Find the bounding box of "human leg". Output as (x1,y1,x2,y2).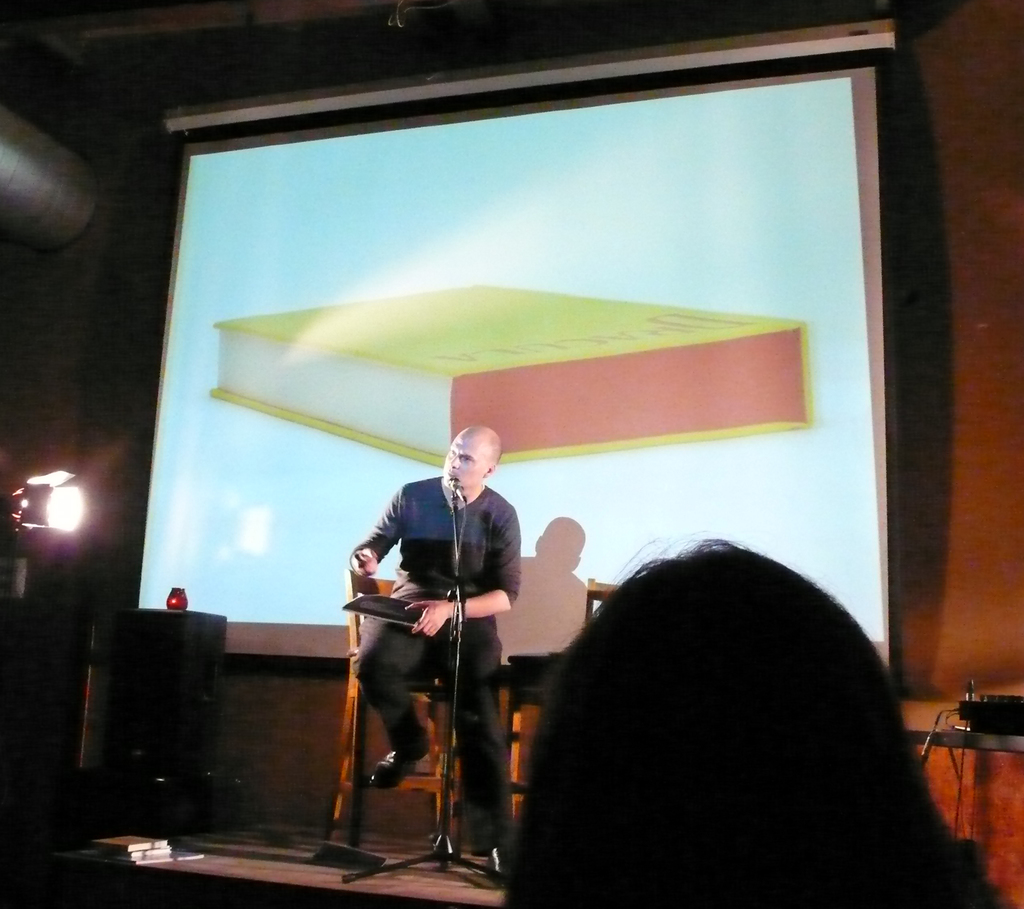
(350,589,433,789).
